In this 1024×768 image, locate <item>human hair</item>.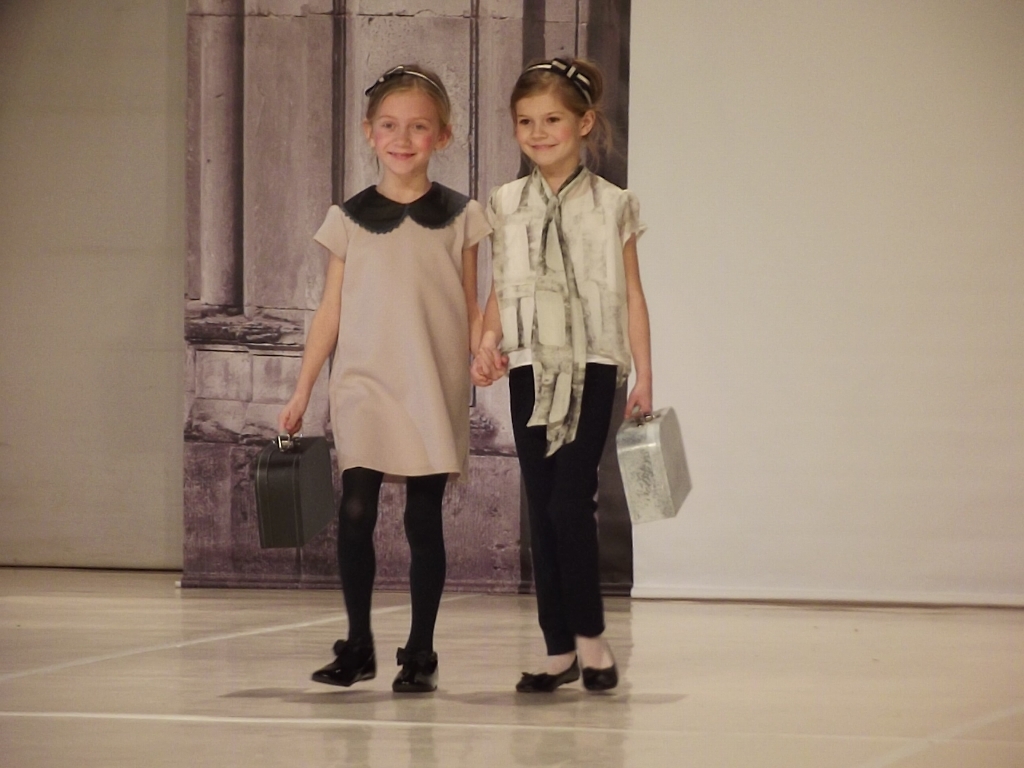
Bounding box: crop(502, 55, 611, 157).
